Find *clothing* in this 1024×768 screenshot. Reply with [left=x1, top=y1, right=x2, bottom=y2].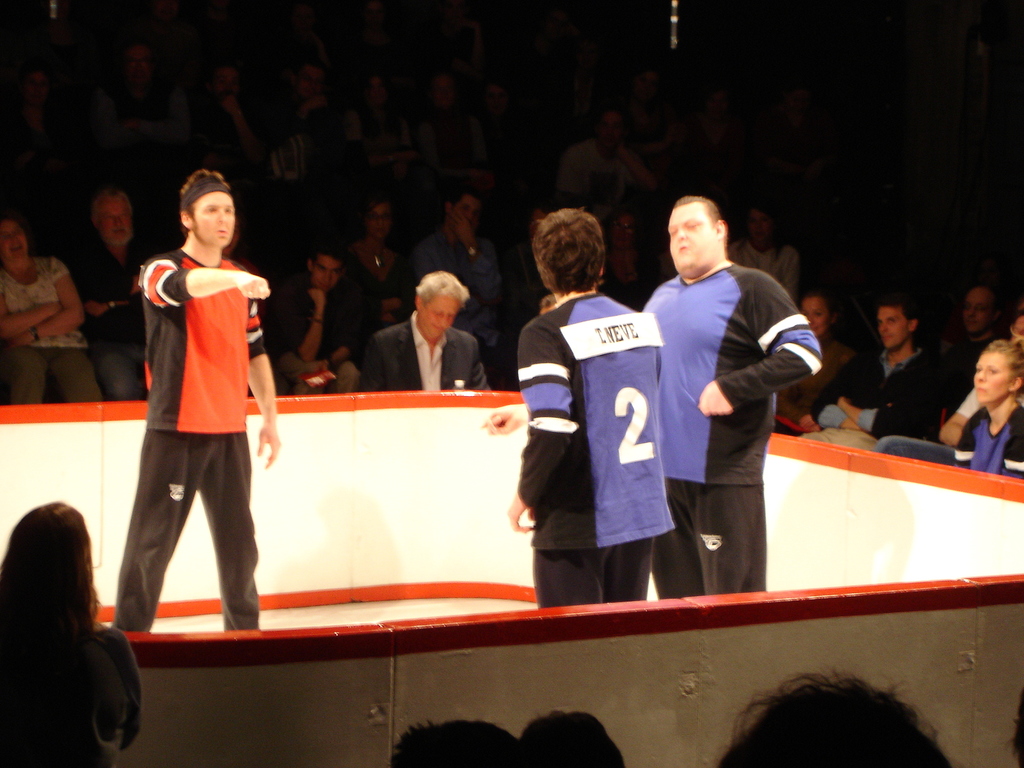
[left=644, top=264, right=822, bottom=596].
